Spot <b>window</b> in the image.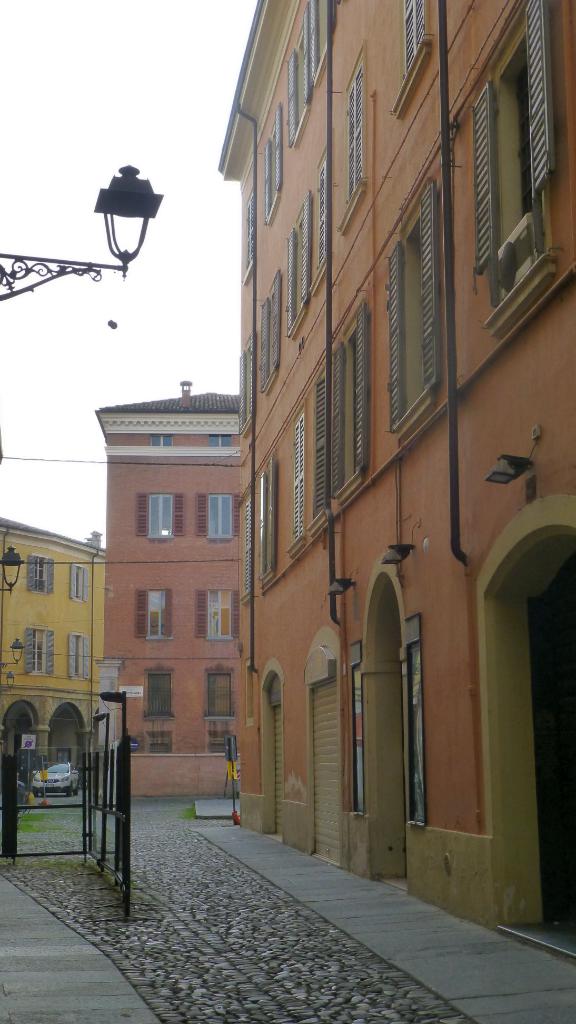
<b>window</b> found at BBox(285, 188, 310, 335).
